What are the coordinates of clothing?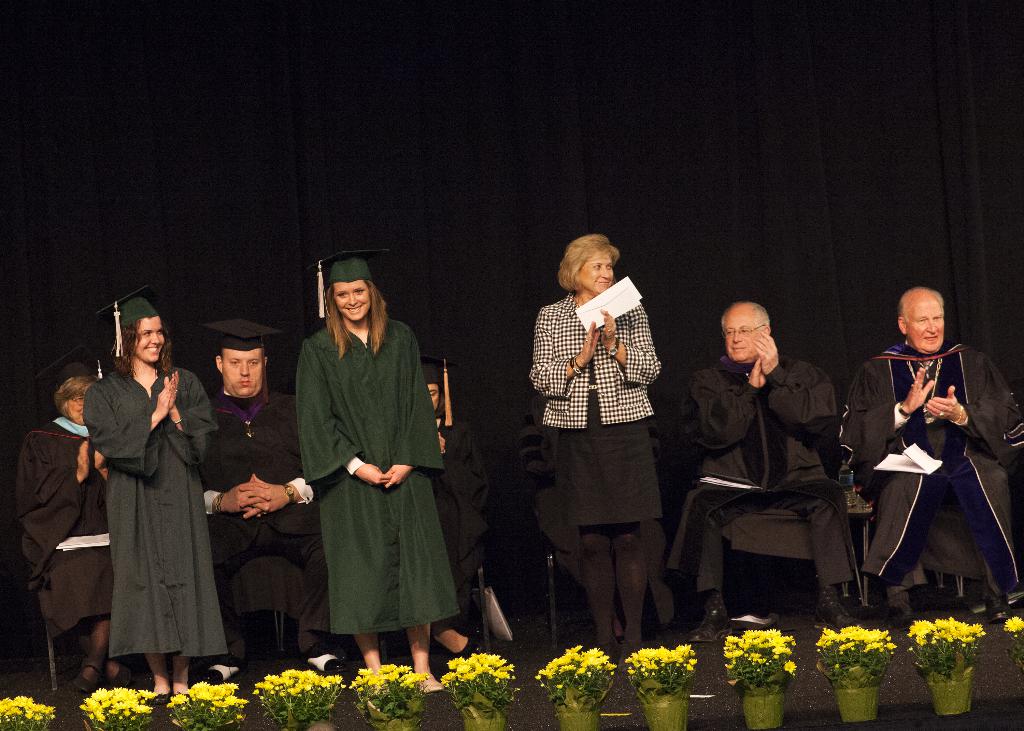
left=671, top=350, right=862, bottom=602.
